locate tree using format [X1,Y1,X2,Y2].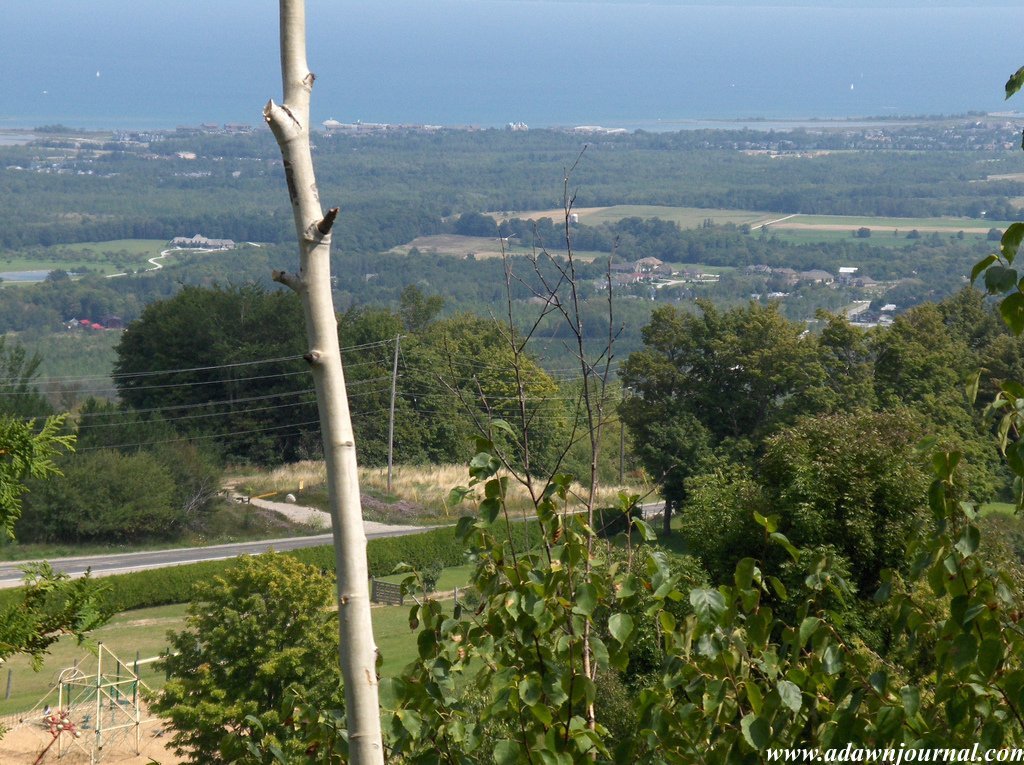
[112,270,332,463].
